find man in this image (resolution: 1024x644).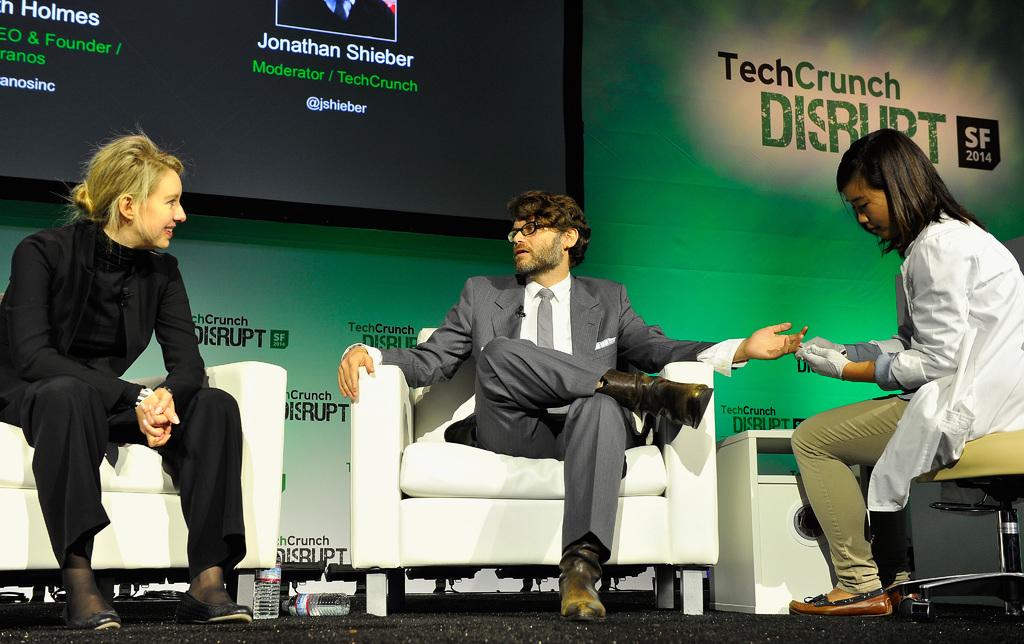
(333, 179, 815, 622).
